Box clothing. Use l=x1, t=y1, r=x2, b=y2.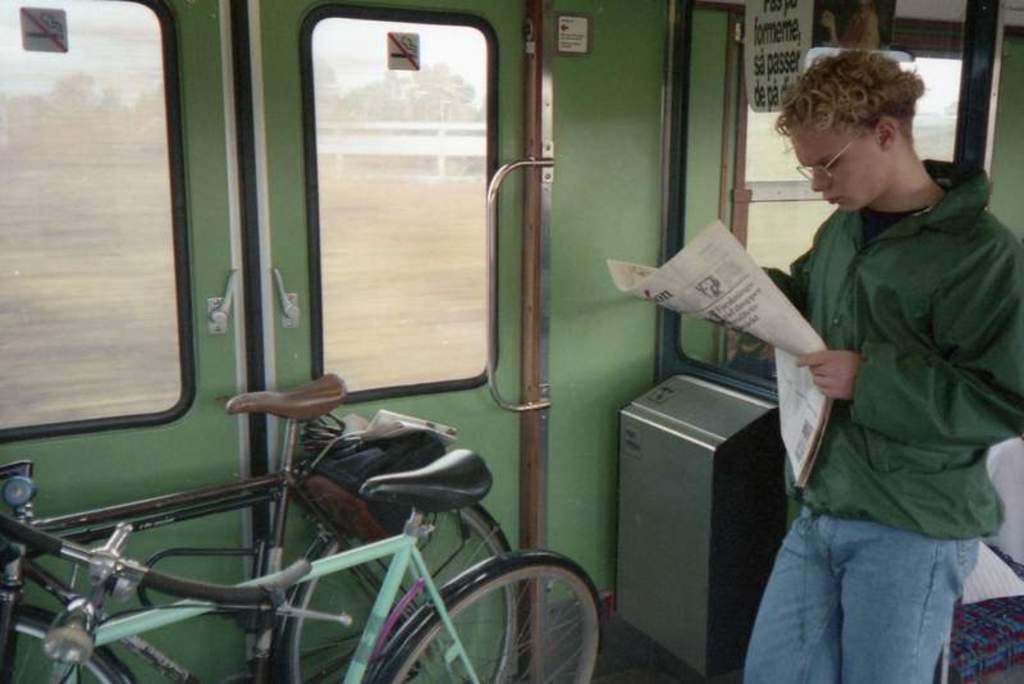
l=759, t=104, r=1011, b=629.
